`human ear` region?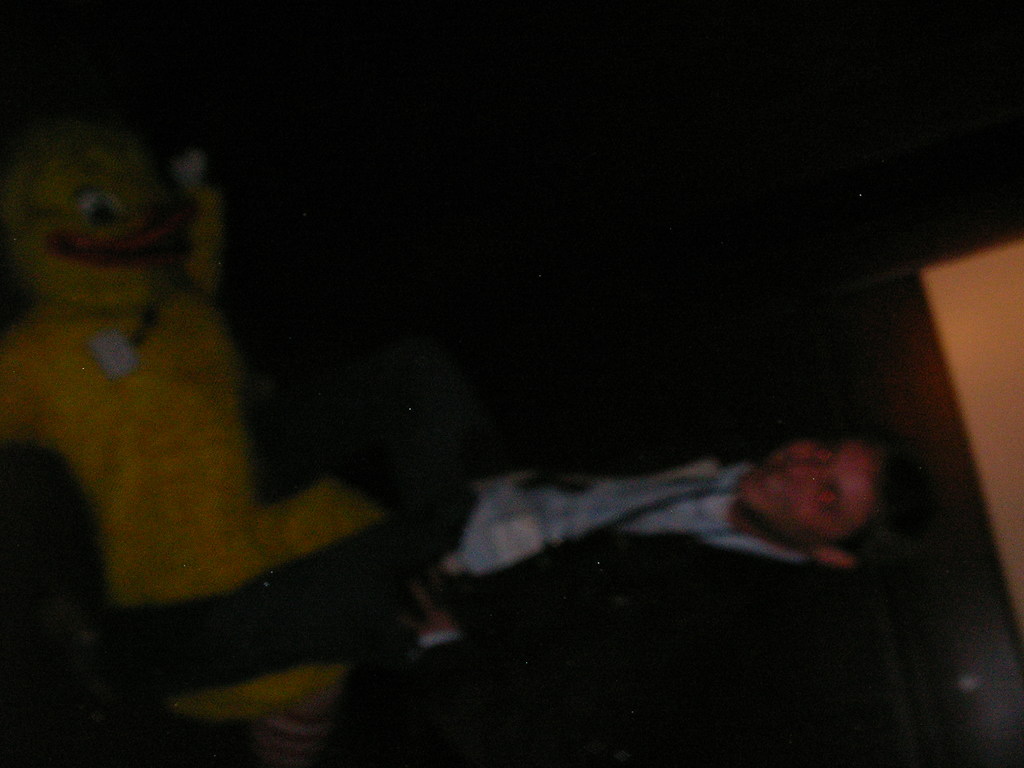
(x1=813, y1=547, x2=856, y2=568)
